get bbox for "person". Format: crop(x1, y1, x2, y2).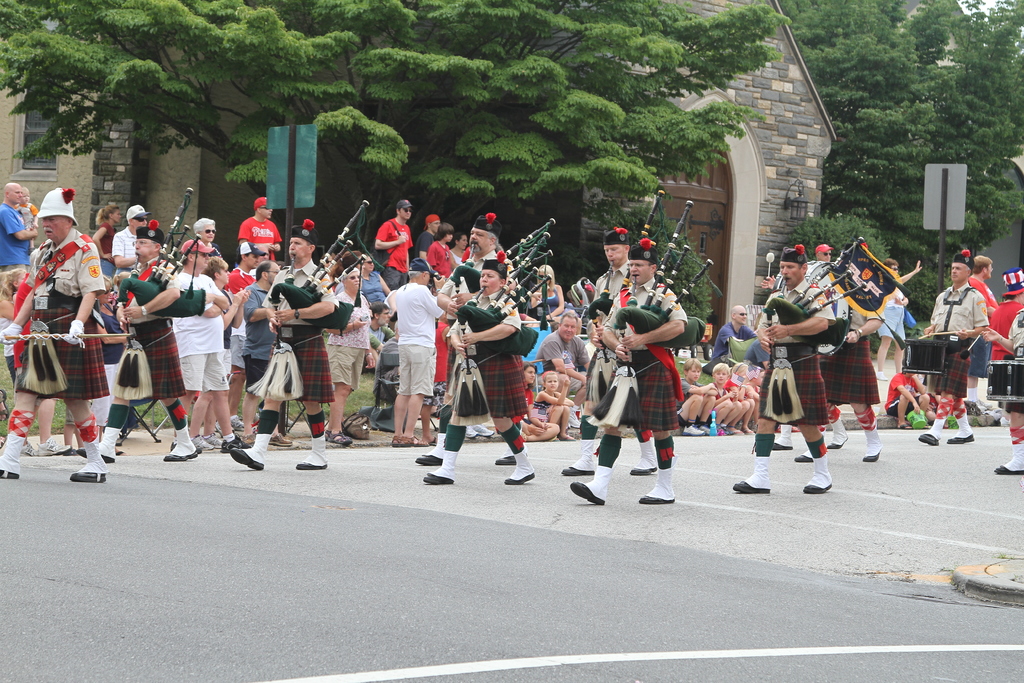
crop(922, 252, 984, 445).
